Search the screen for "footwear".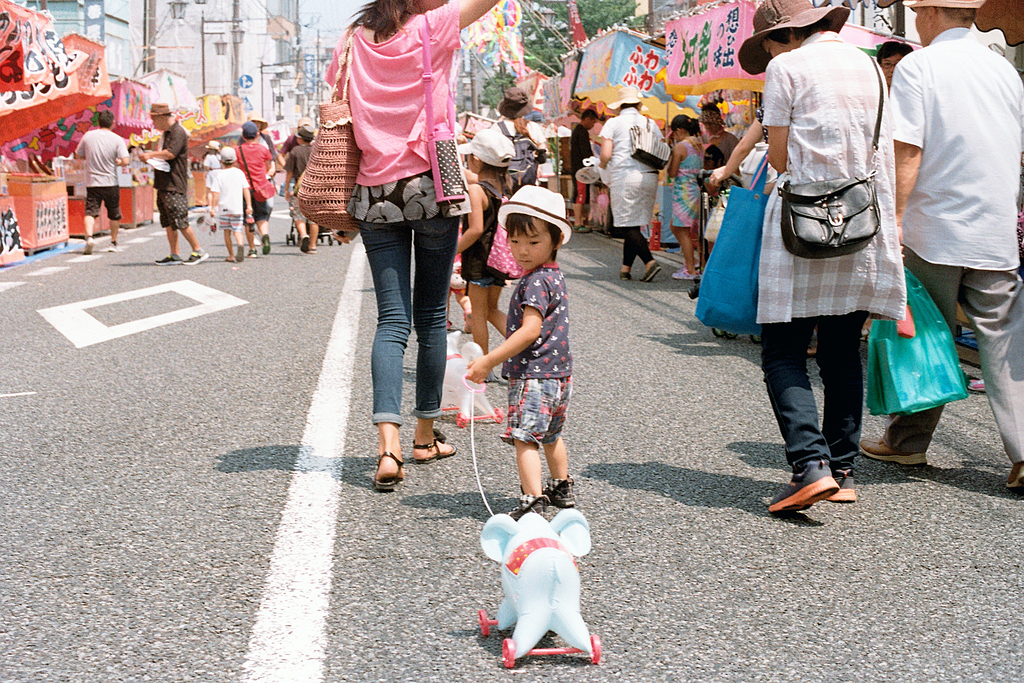
Found at pyautogui.locateOnScreen(106, 241, 122, 250).
